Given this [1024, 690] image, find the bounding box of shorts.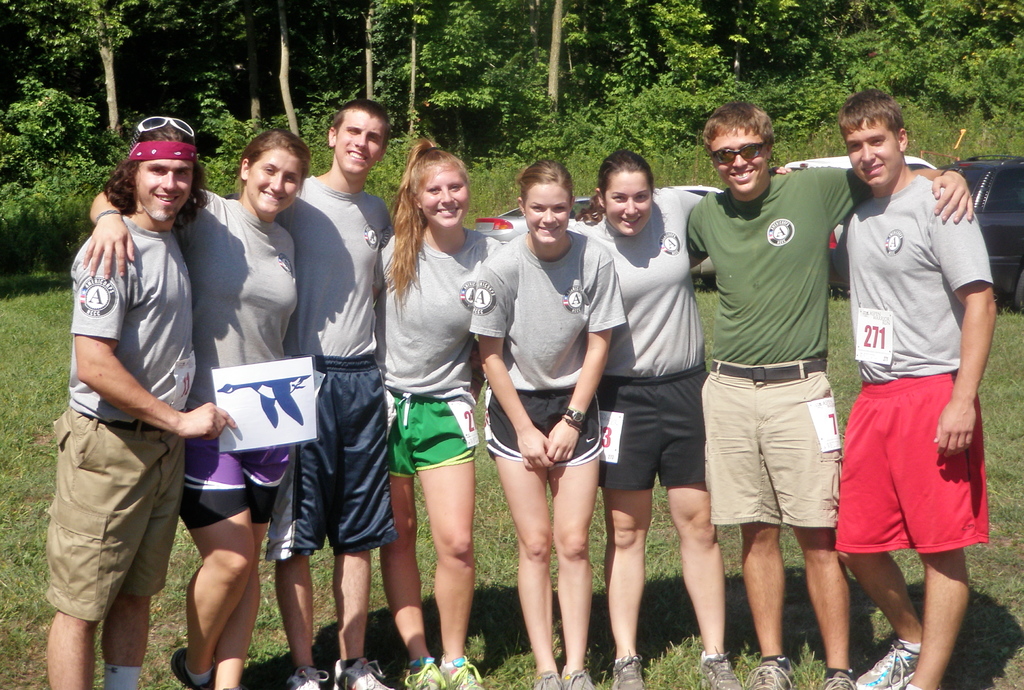
region(383, 395, 480, 476).
